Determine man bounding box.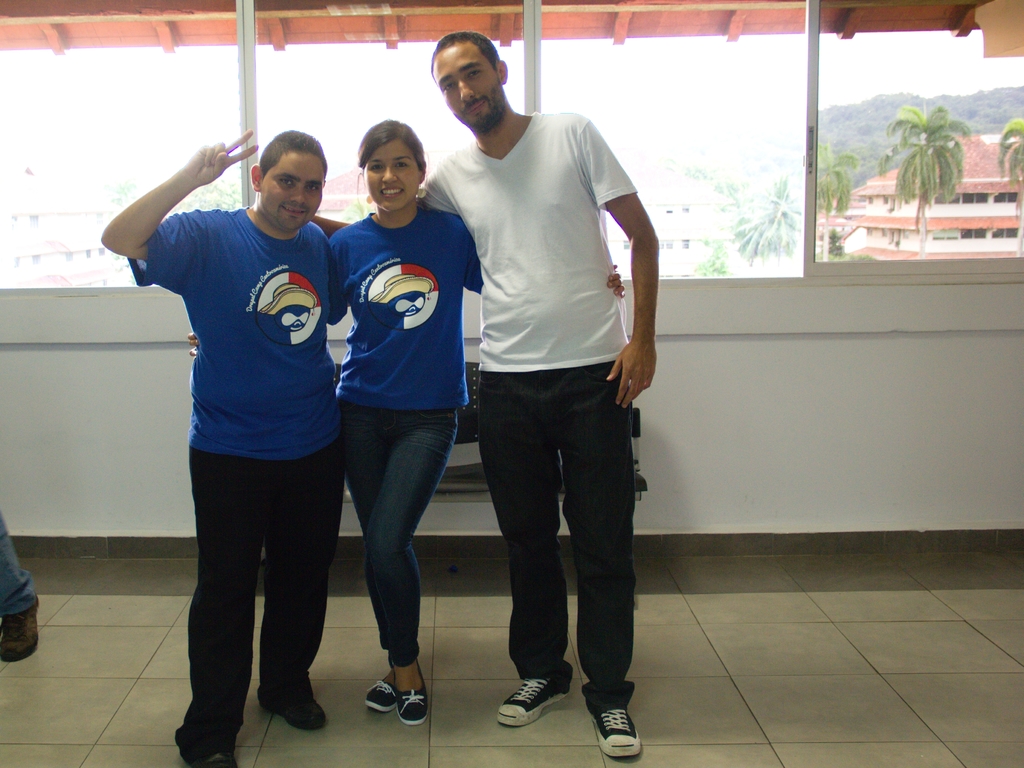
Determined: 415/23/666/729.
